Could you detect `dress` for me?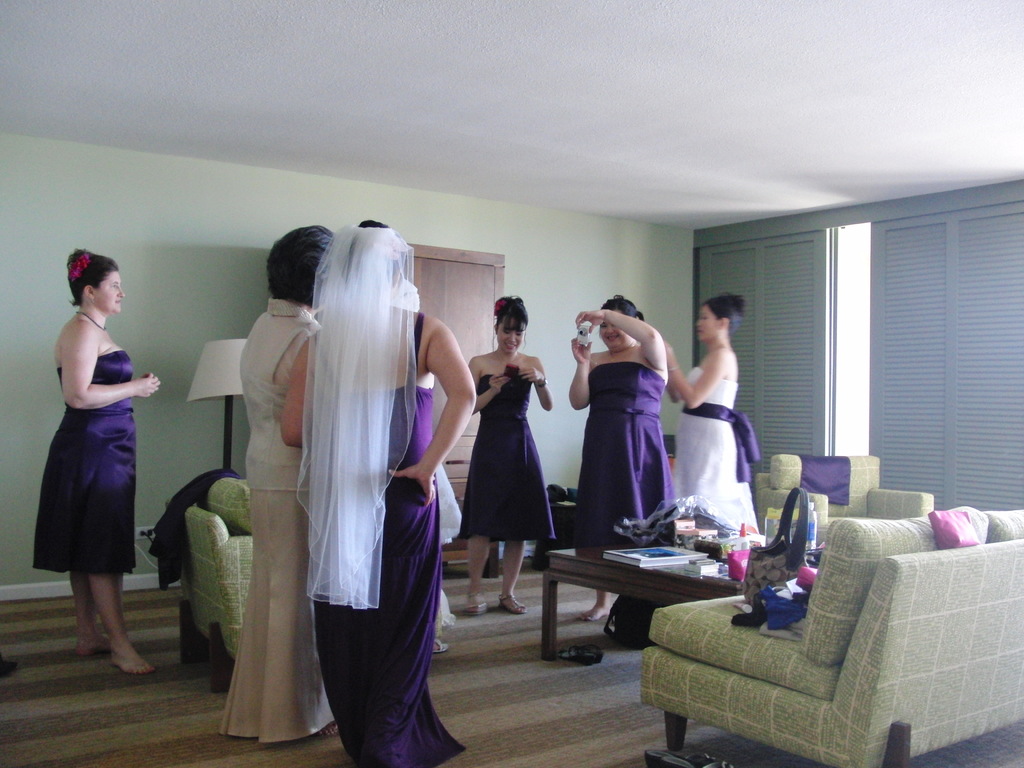
Detection result: bbox(576, 361, 673, 541).
